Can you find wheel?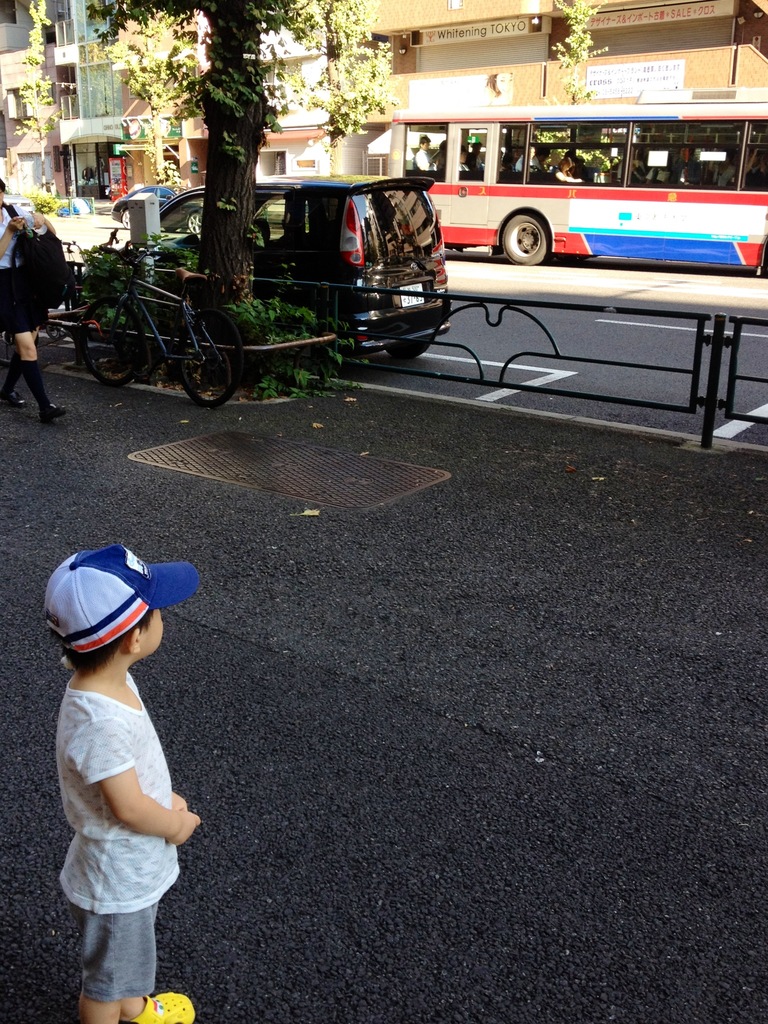
Yes, bounding box: bbox(496, 207, 548, 263).
